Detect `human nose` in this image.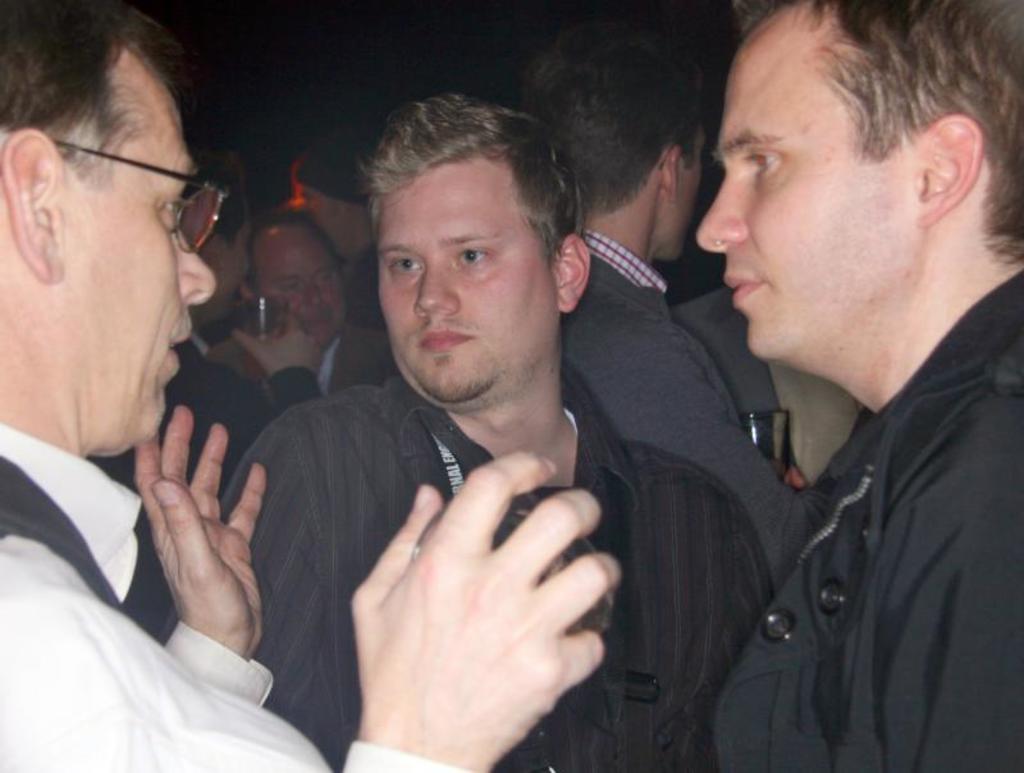
Detection: [695, 168, 745, 251].
